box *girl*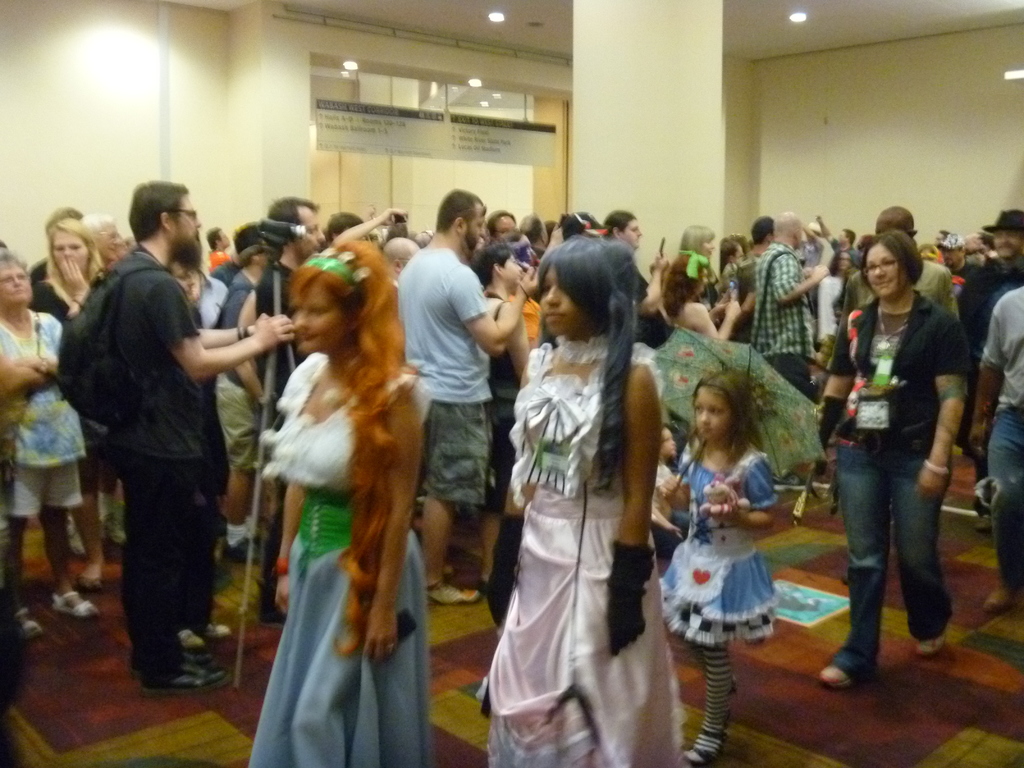
{"x1": 481, "y1": 234, "x2": 690, "y2": 767}
